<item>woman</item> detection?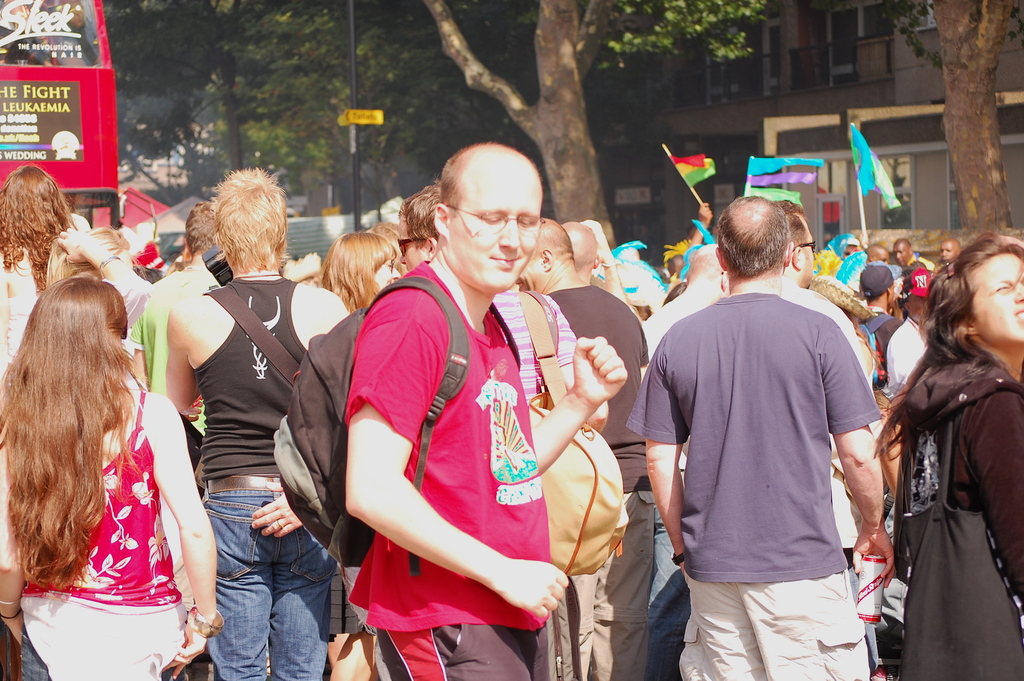
detection(317, 233, 401, 325)
